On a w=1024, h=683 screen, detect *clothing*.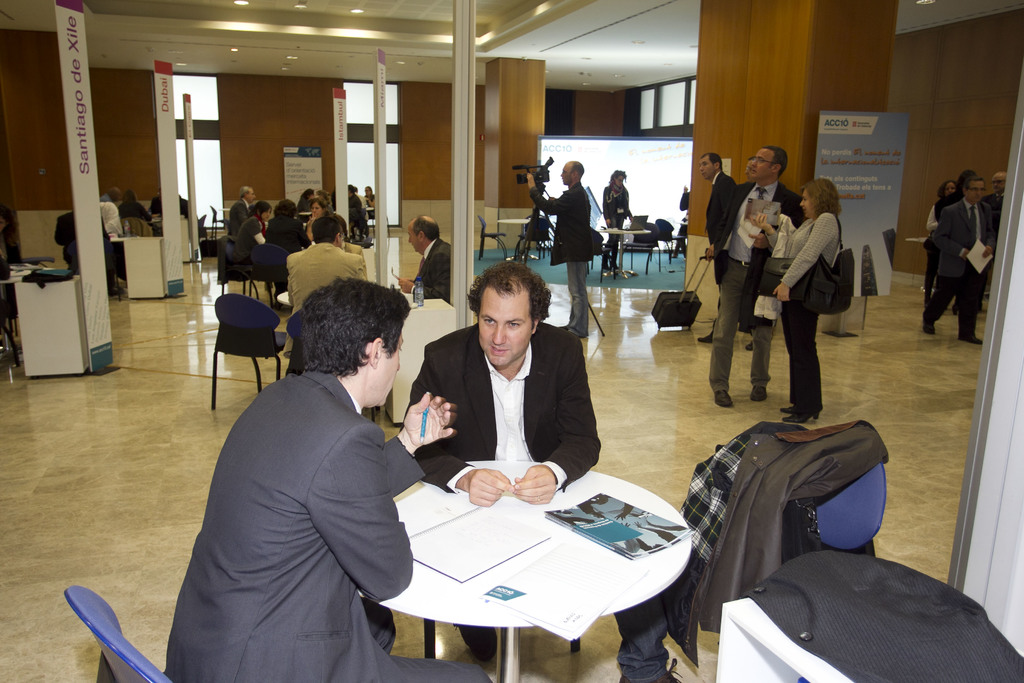
bbox=(100, 201, 126, 238).
